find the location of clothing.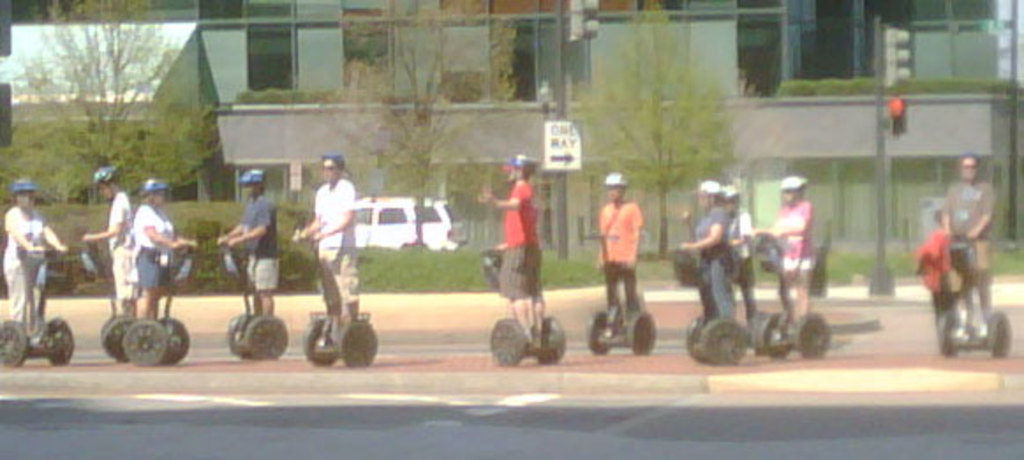
Location: [left=774, top=204, right=821, bottom=294].
